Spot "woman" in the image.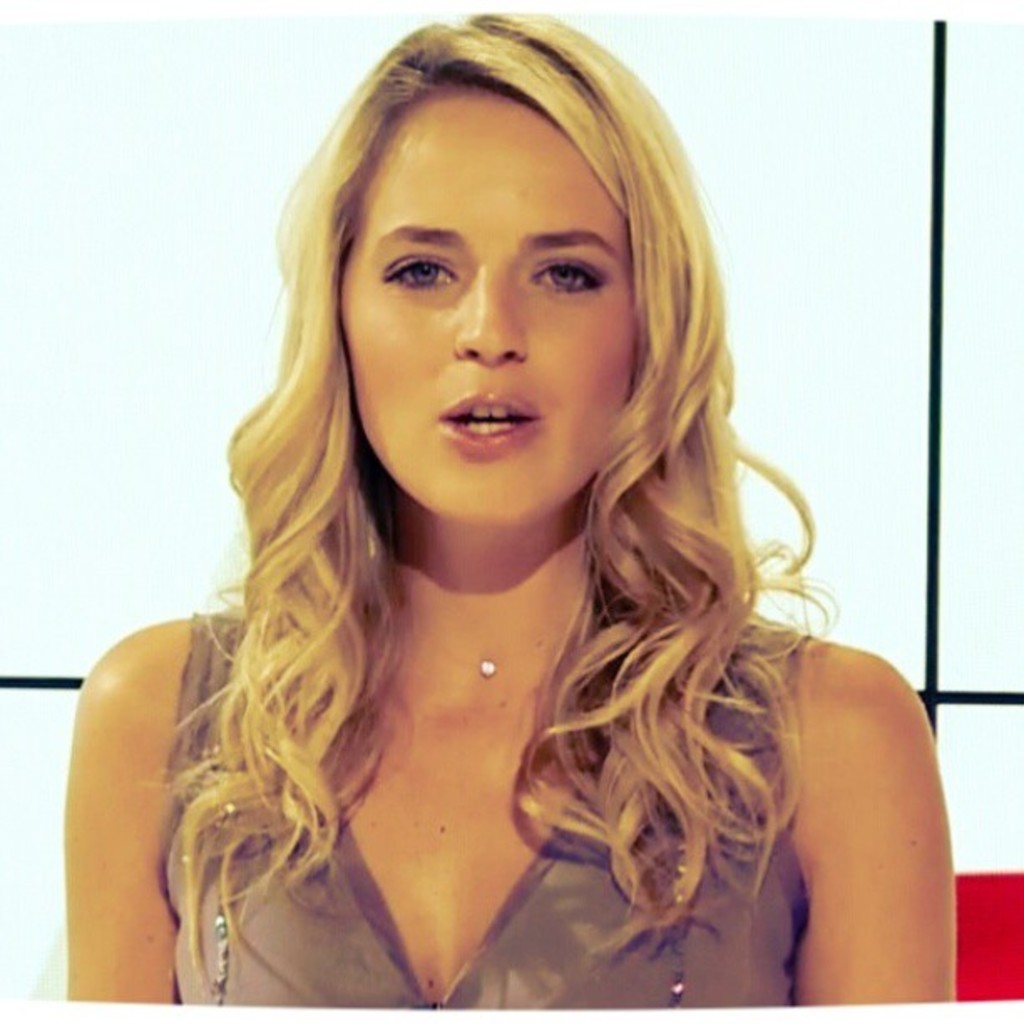
"woman" found at 55/7/945/1023.
